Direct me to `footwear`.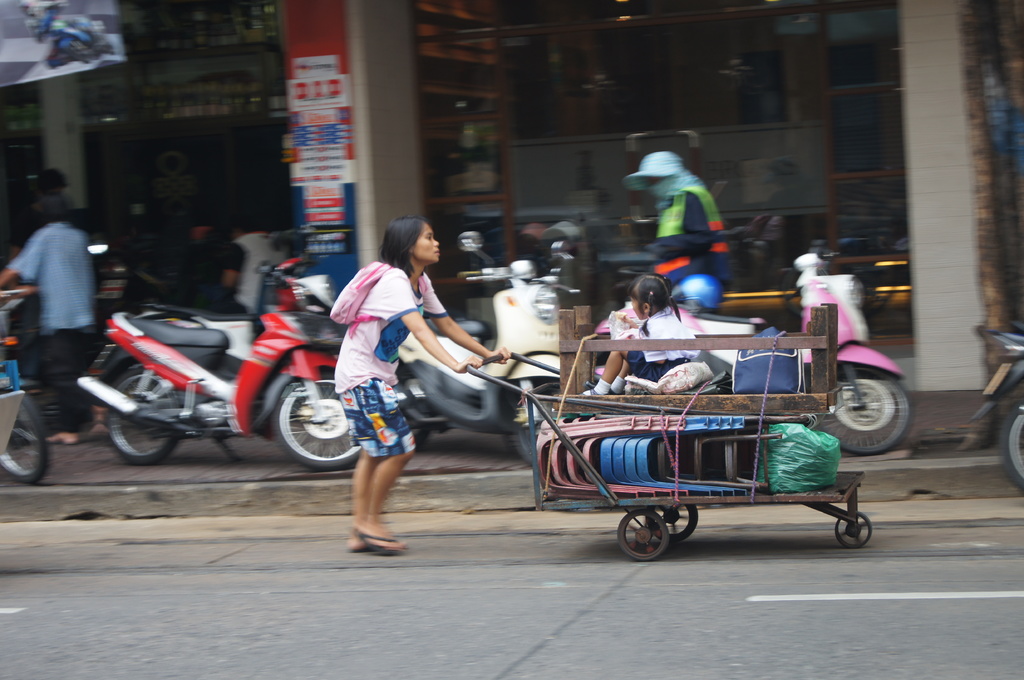
Direction: region(358, 521, 404, 553).
